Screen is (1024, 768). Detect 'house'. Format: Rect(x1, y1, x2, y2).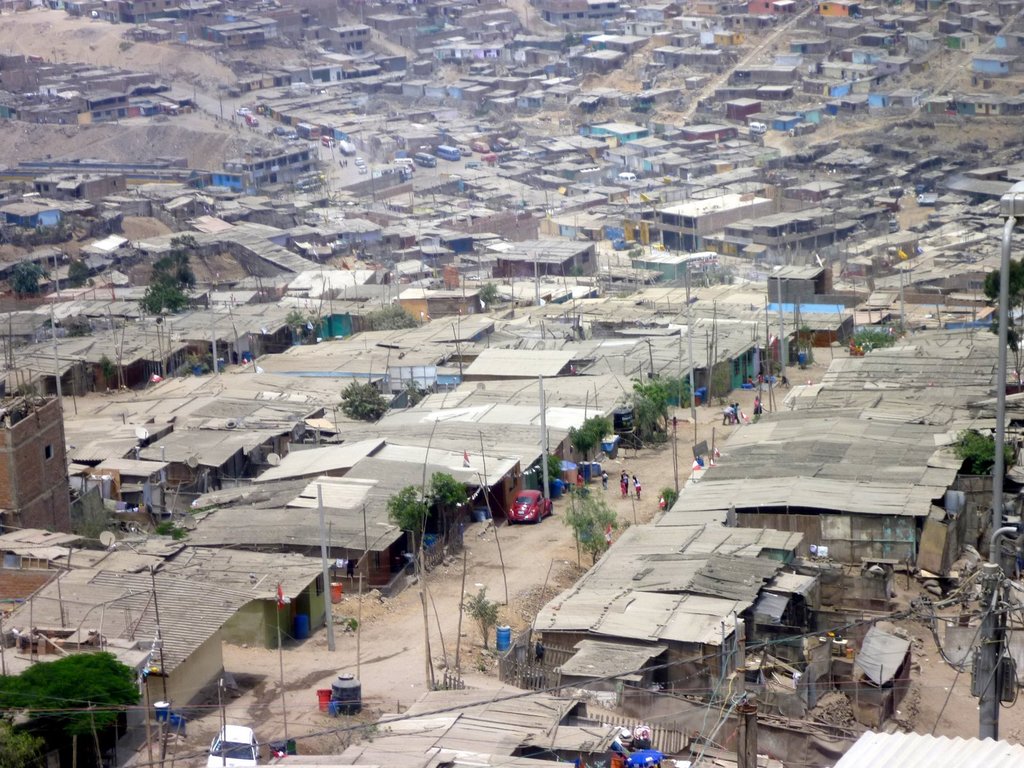
Rect(180, 399, 317, 457).
